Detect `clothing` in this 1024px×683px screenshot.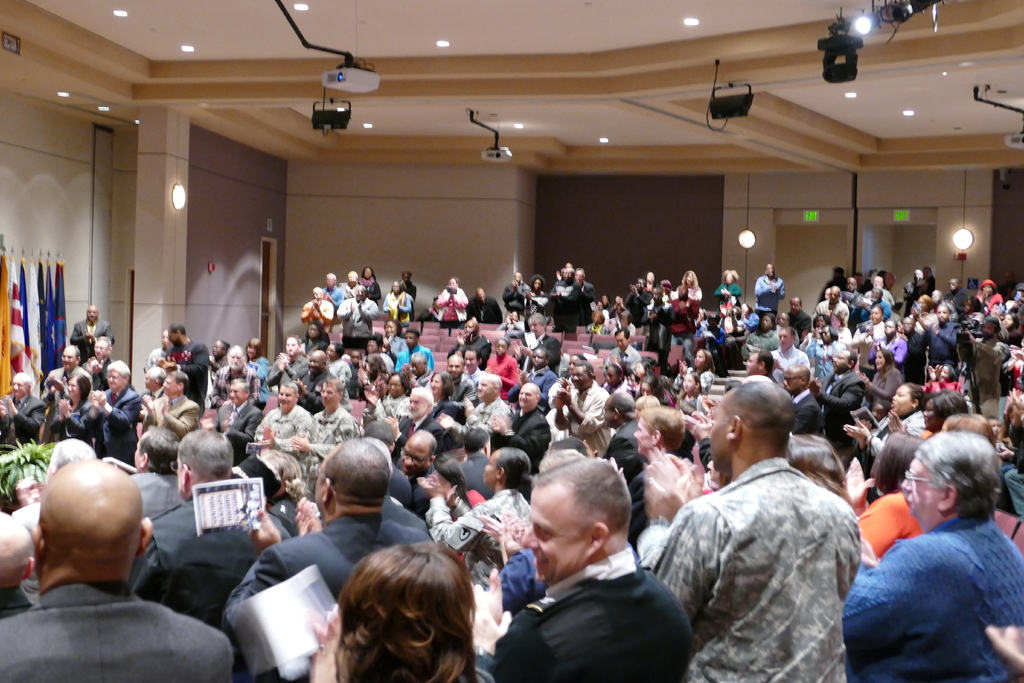
Detection: x1=651 y1=429 x2=881 y2=675.
